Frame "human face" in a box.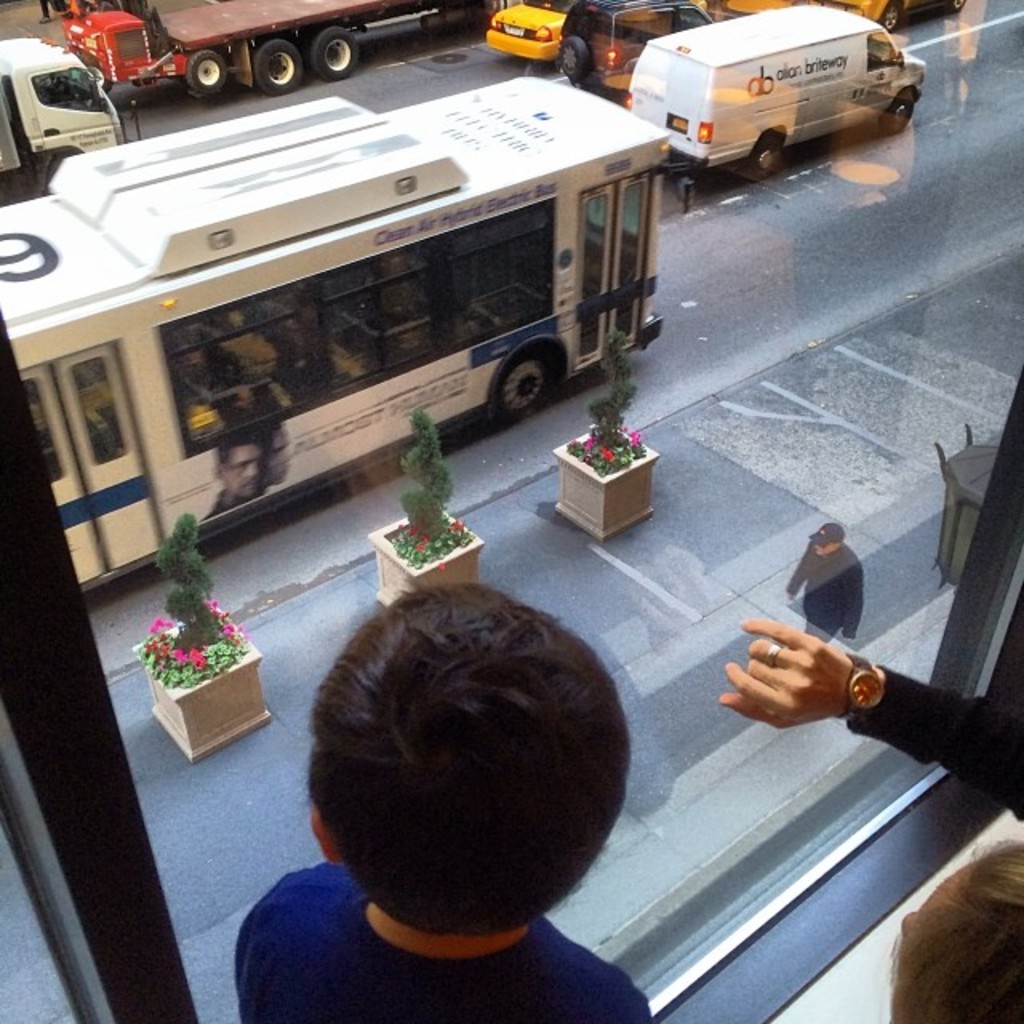
<box>267,427,296,485</box>.
